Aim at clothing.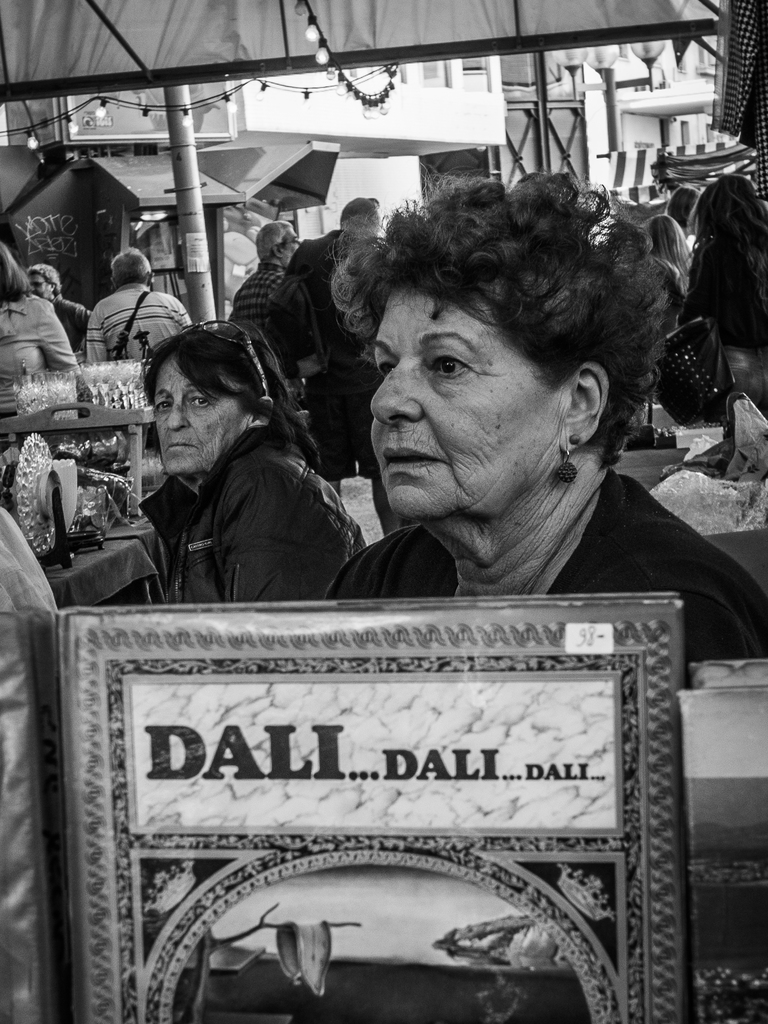
Aimed at [51,295,84,349].
